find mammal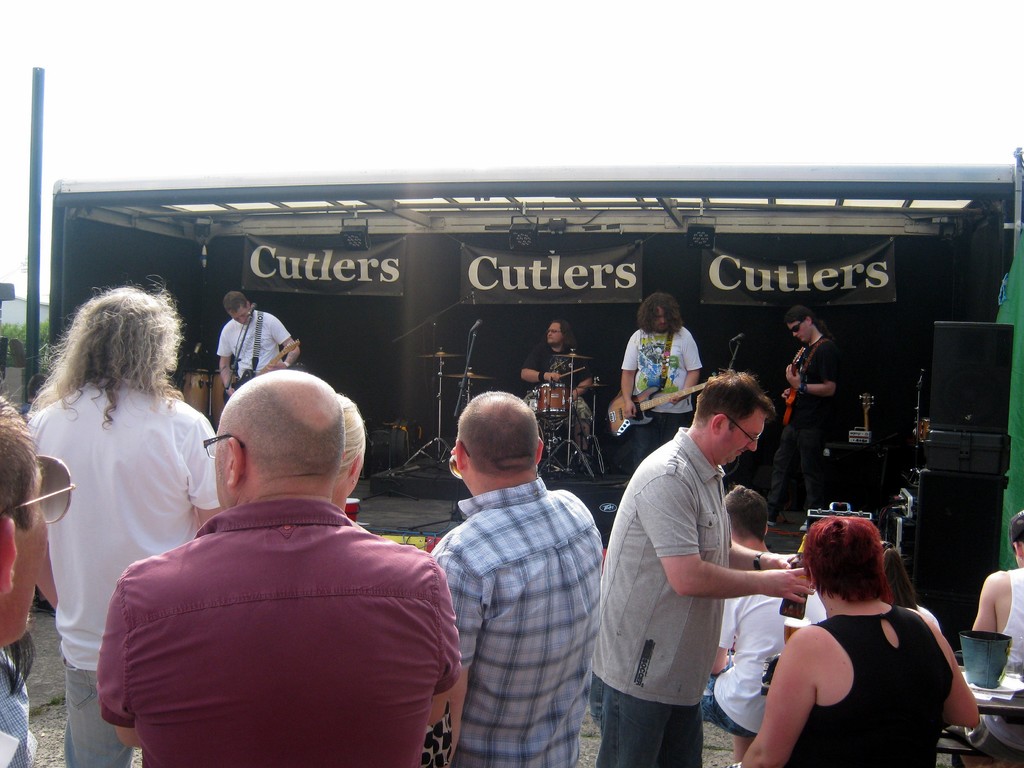
bbox=(95, 366, 464, 767)
